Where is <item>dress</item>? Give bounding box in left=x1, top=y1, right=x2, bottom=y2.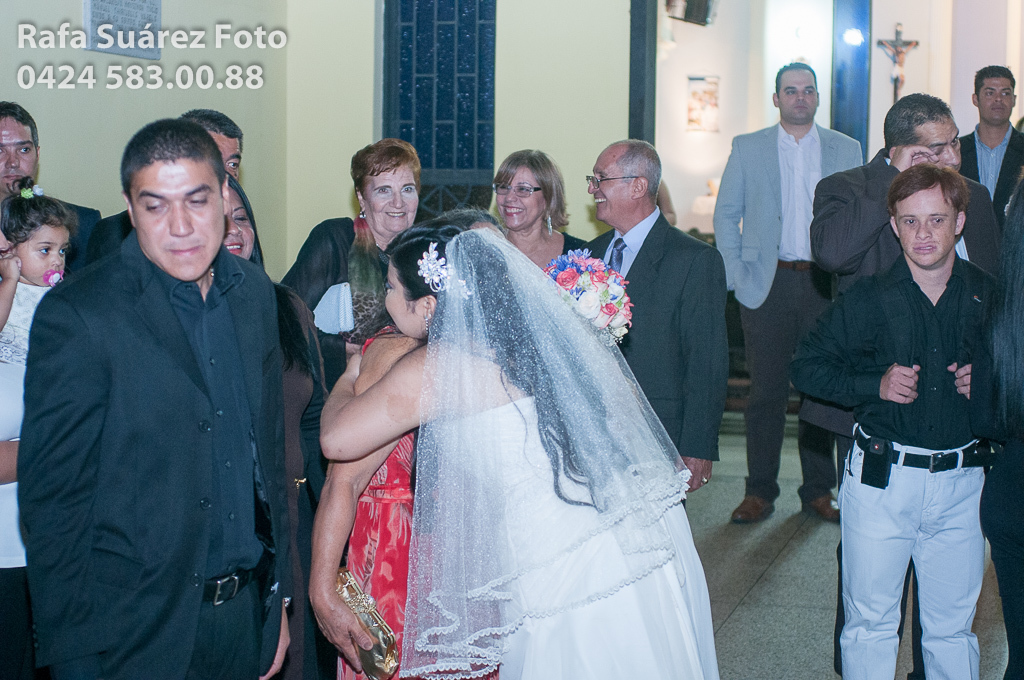
left=429, top=398, right=722, bottom=679.
